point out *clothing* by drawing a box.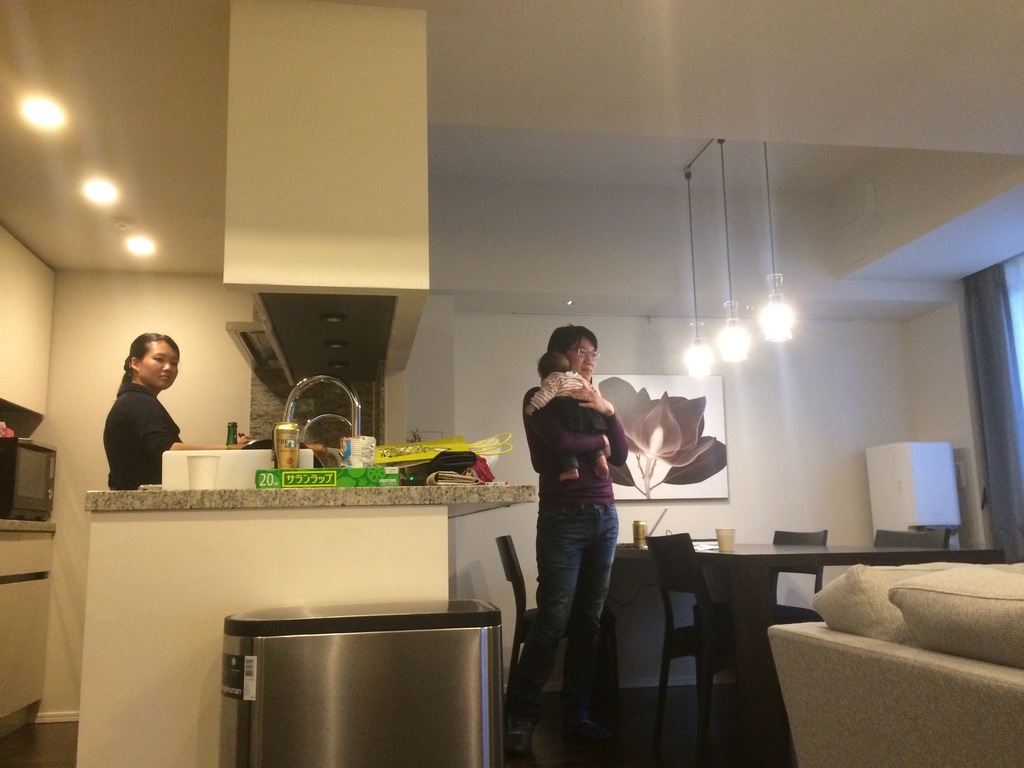
{"x1": 87, "y1": 369, "x2": 189, "y2": 489}.
